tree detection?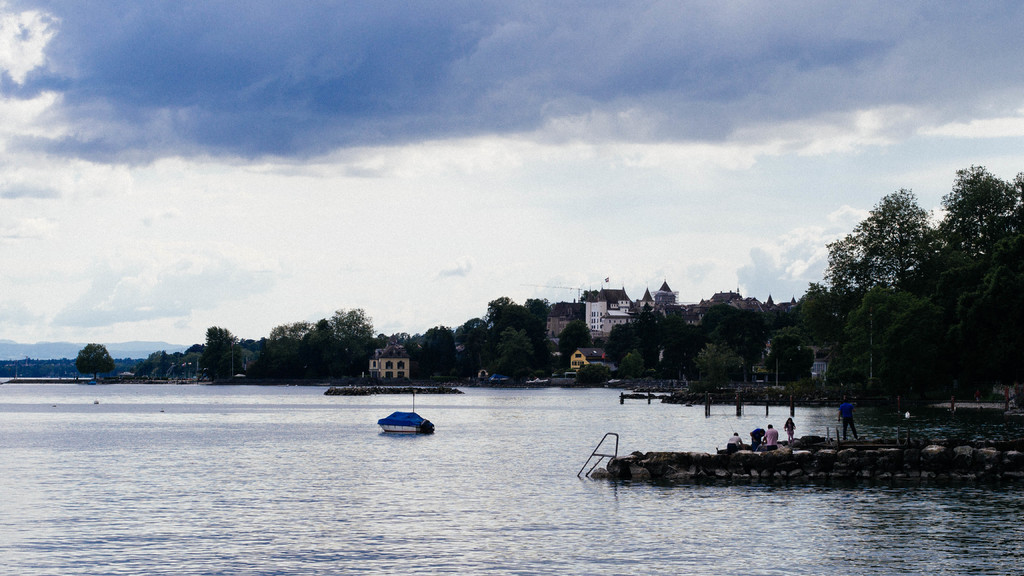
<bbox>820, 184, 935, 291</bbox>
